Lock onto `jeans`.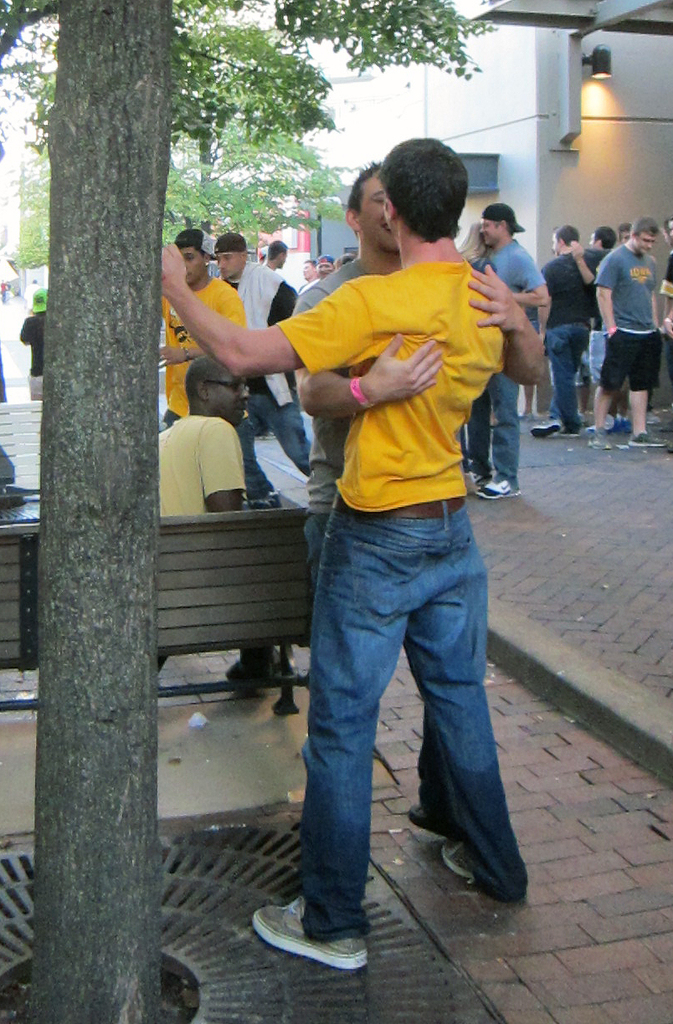
Locked: [484, 373, 514, 484].
